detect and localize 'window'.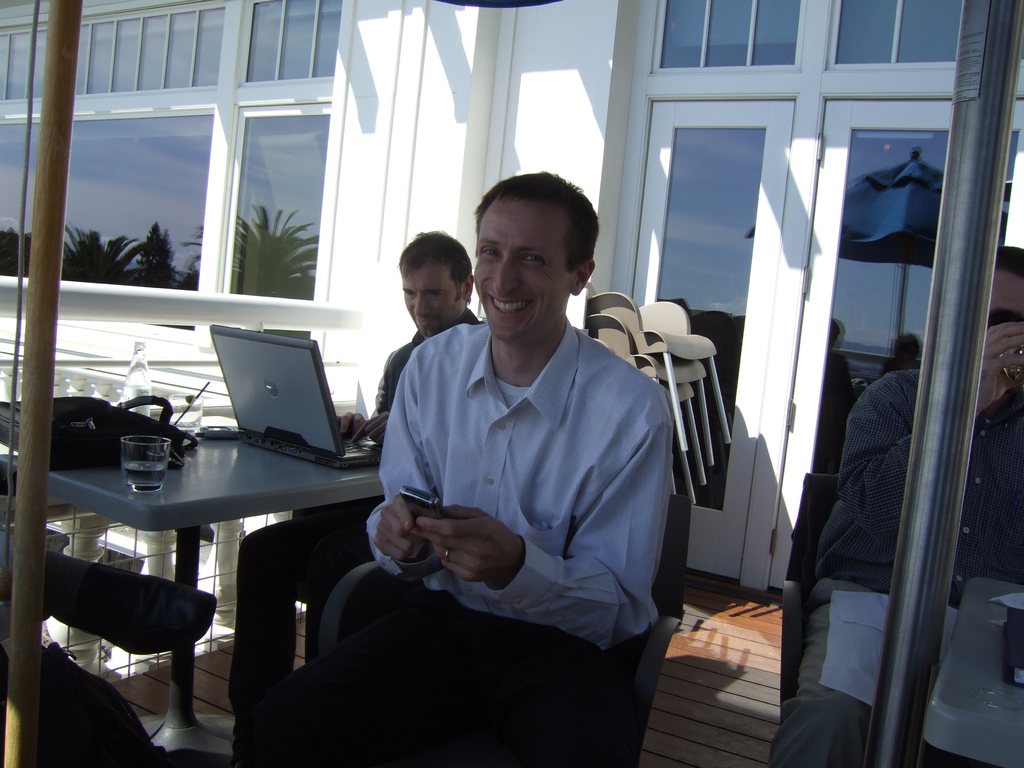
Localized at l=76, t=0, r=225, b=92.
